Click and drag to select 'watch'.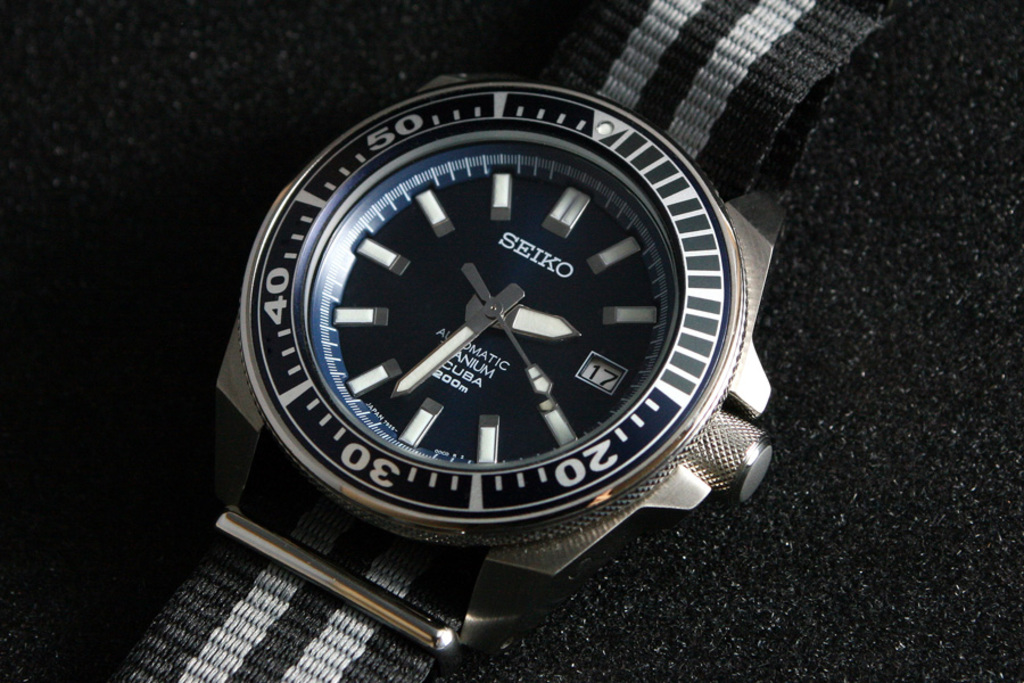
Selection: 108, 6, 900, 682.
